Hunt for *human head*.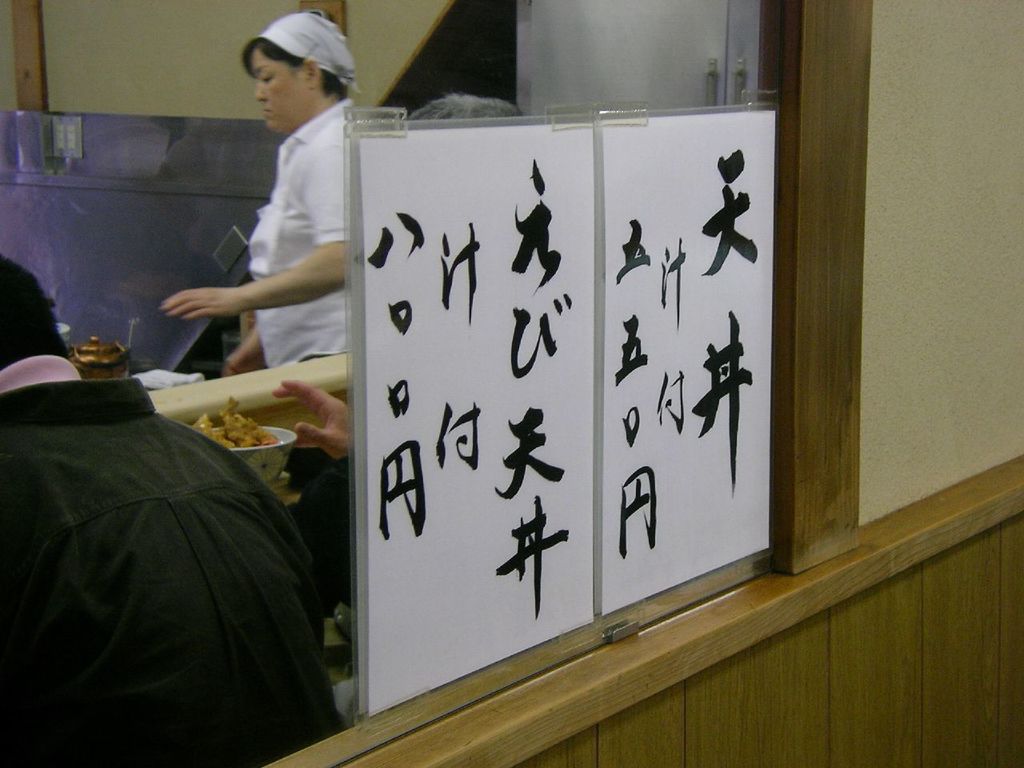
Hunted down at region(0, 253, 70, 370).
